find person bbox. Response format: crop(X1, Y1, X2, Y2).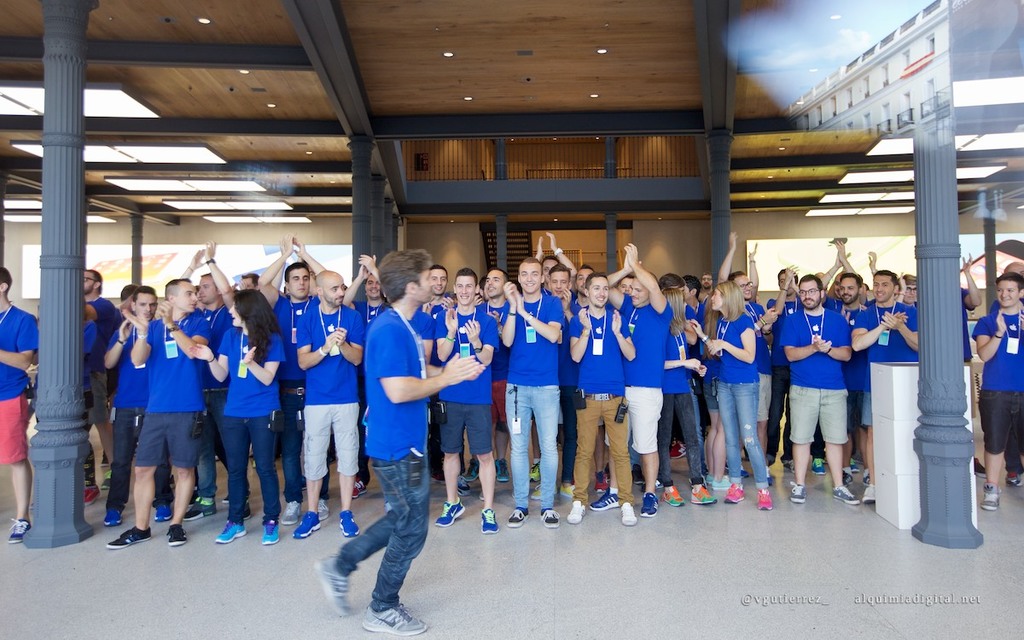
crop(311, 246, 485, 636).
